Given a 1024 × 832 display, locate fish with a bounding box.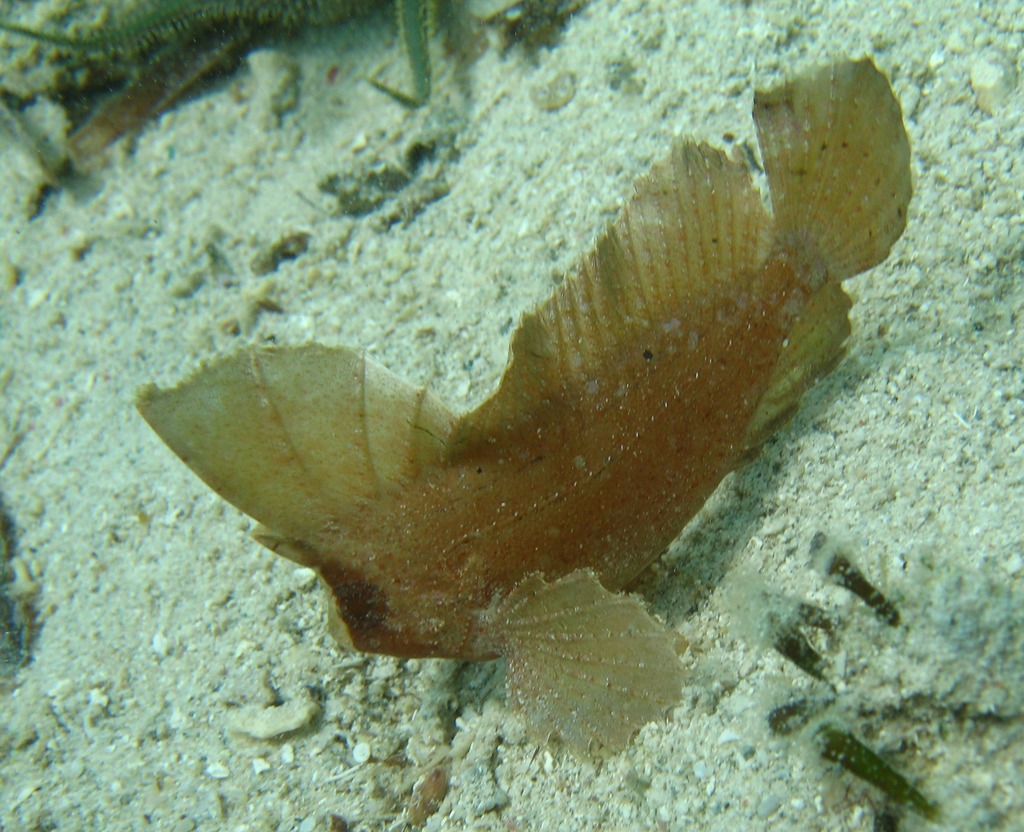
Located: 131,52,913,763.
